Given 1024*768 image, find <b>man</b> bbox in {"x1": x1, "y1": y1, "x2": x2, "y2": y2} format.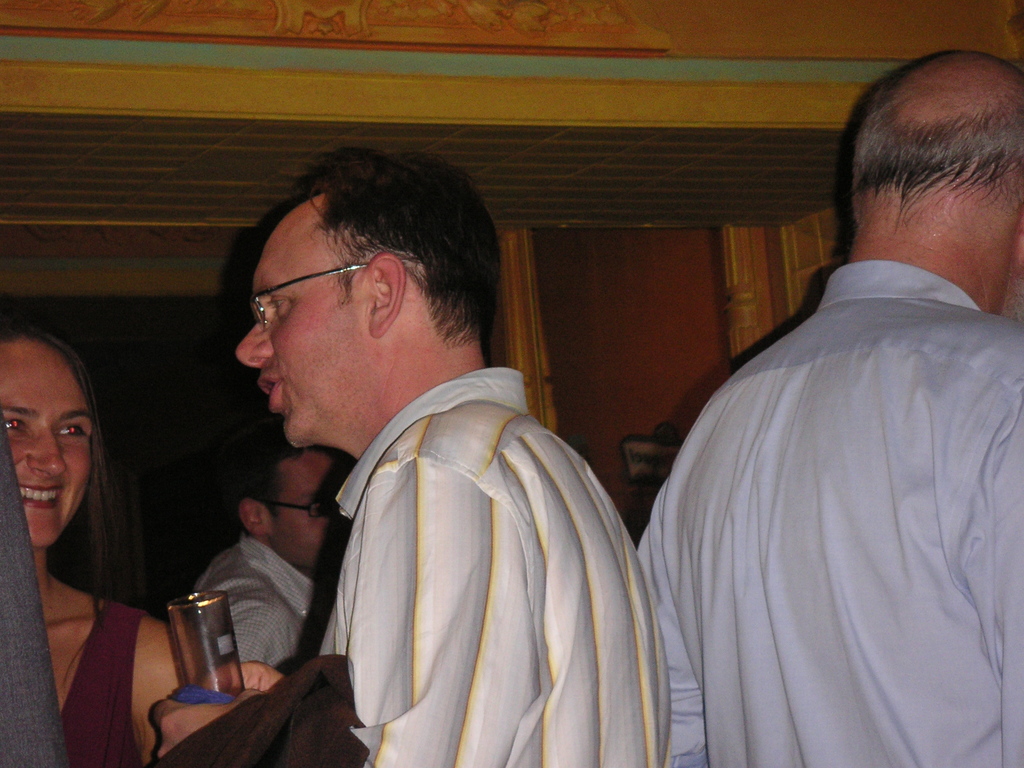
{"x1": 633, "y1": 50, "x2": 1023, "y2": 767}.
